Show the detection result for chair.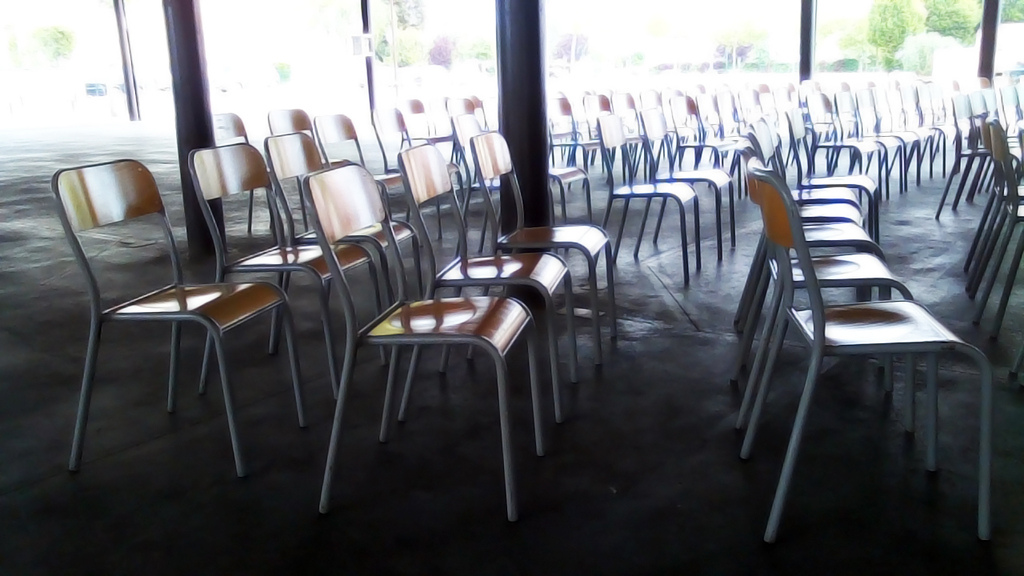
crop(182, 138, 386, 412).
